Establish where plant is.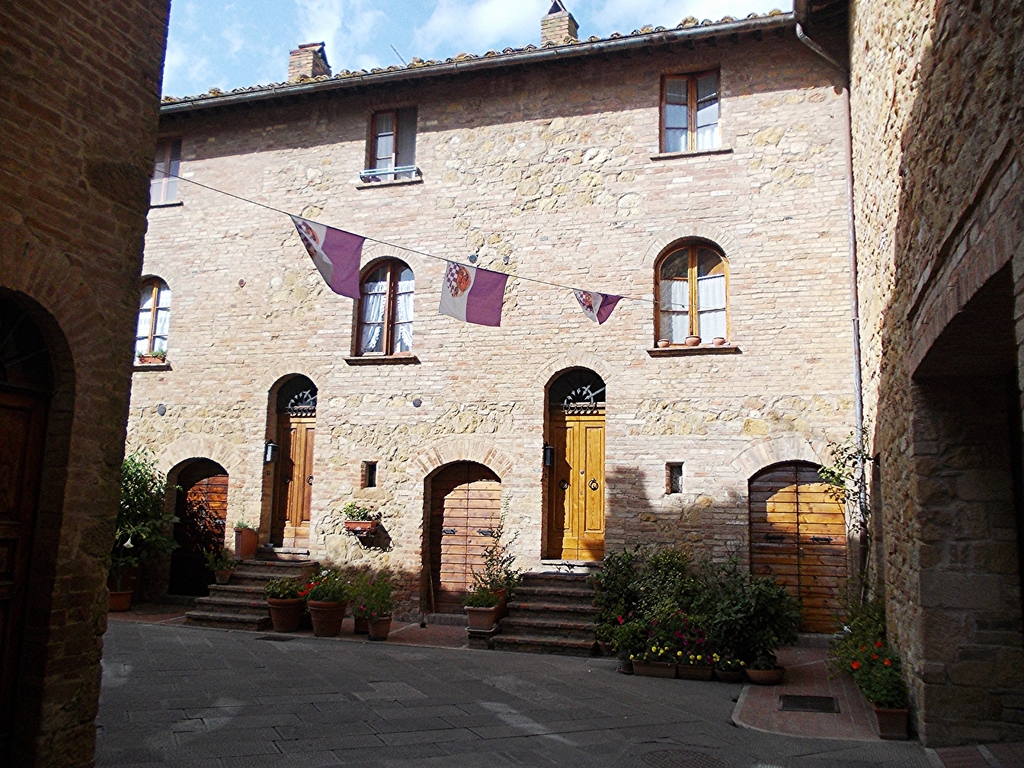
Established at Rect(129, 518, 199, 599).
